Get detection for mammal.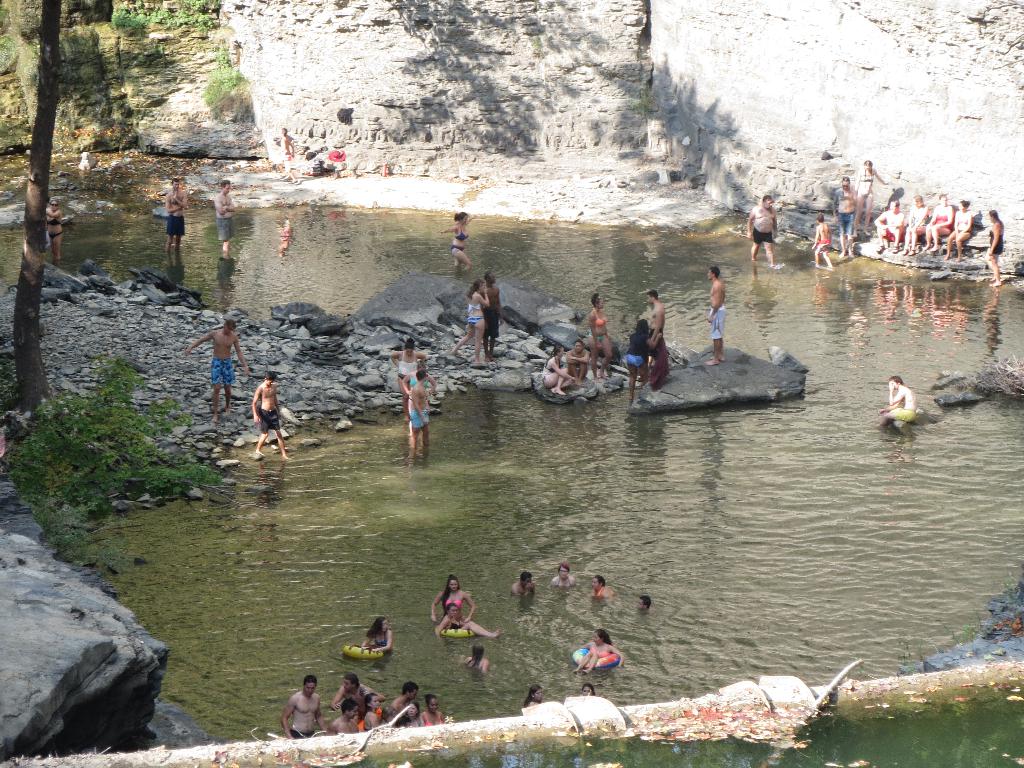
Detection: 877,377,918,431.
